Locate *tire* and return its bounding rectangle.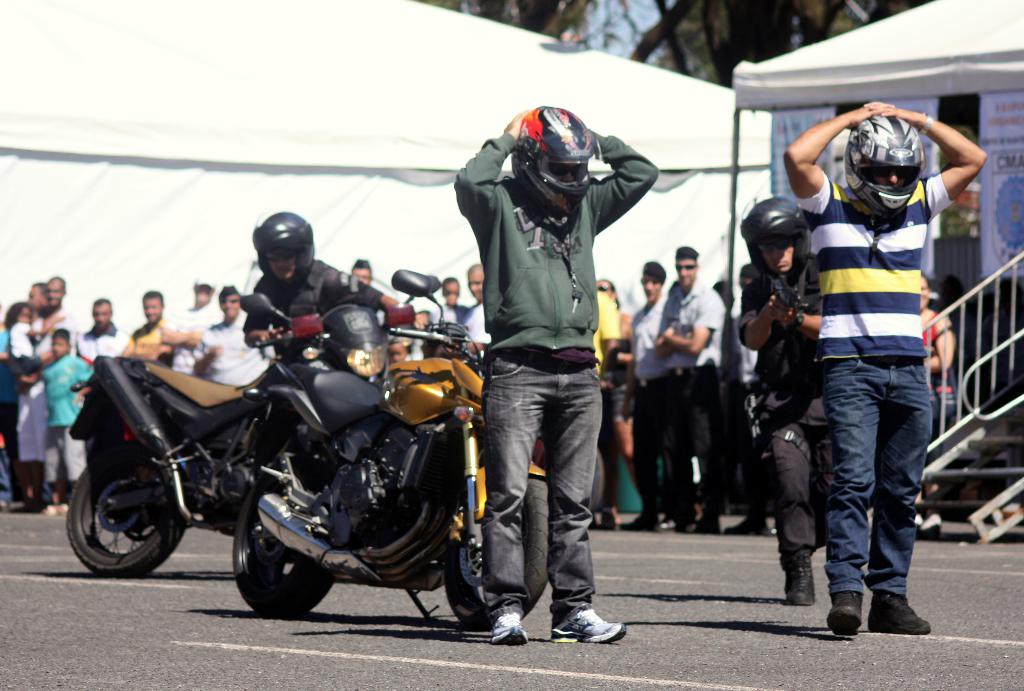
[63, 444, 178, 584].
